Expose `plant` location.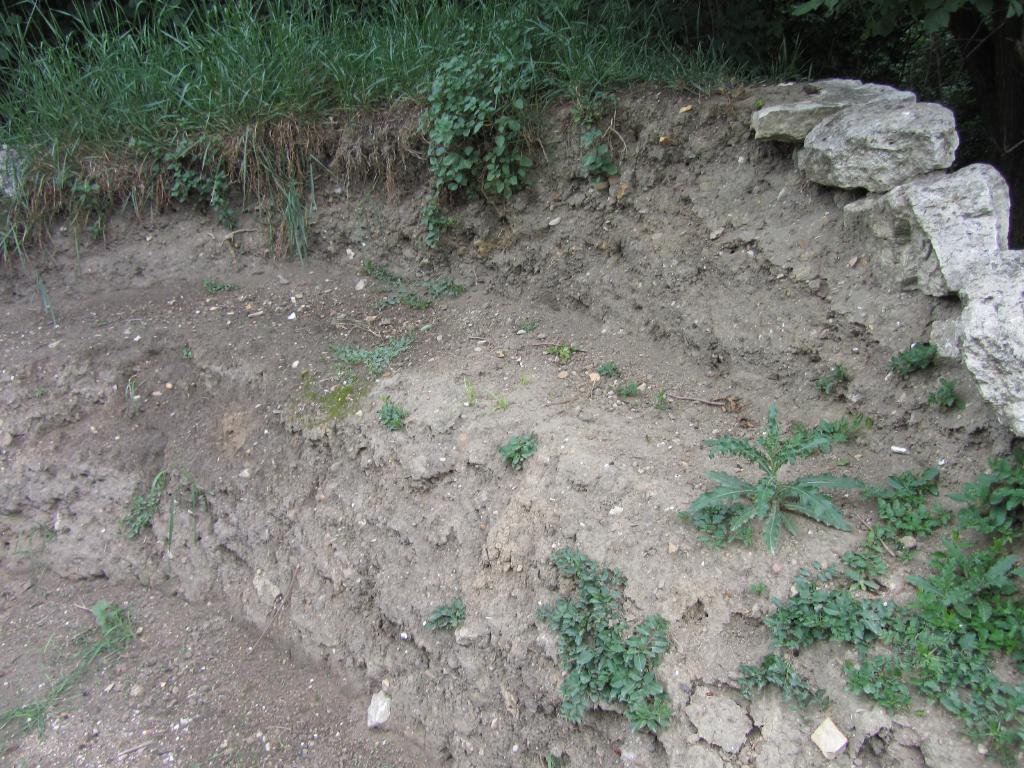
Exposed at crop(31, 389, 47, 401).
